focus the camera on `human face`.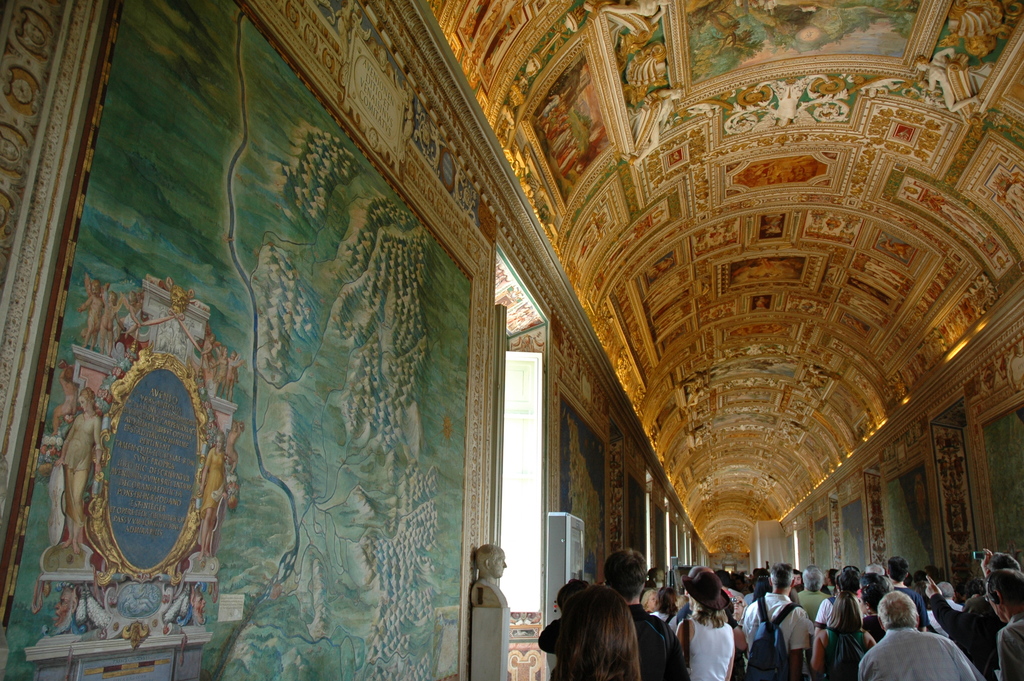
Focus region: Rect(493, 559, 504, 574).
